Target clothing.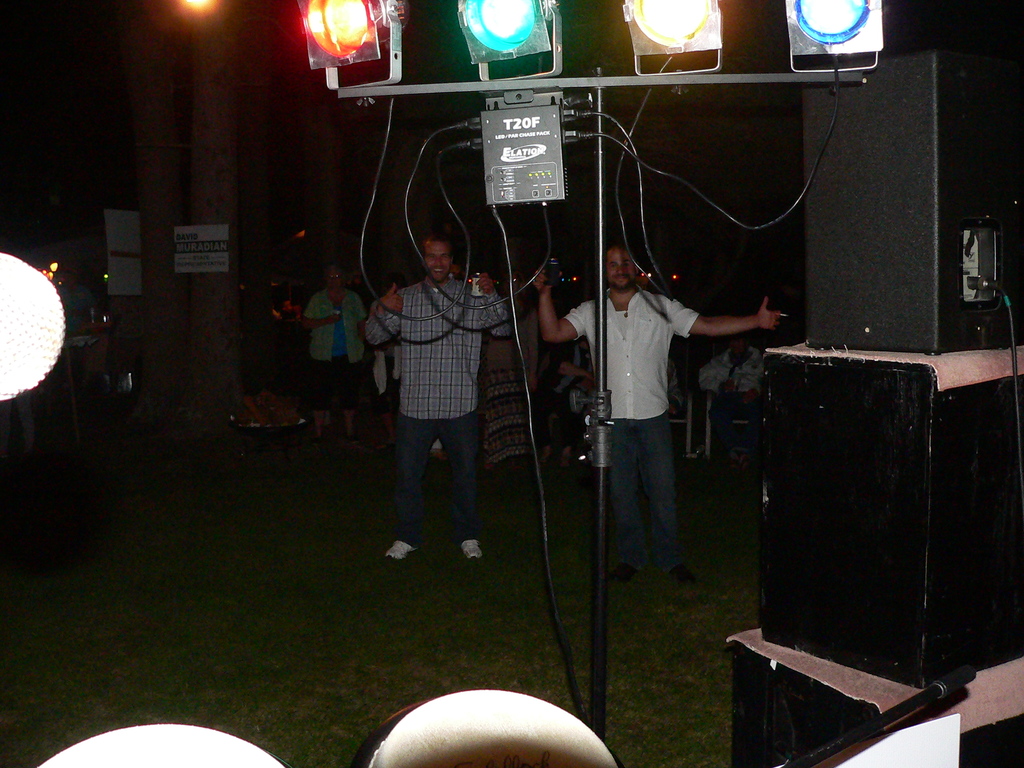
Target region: {"left": 696, "top": 349, "right": 766, "bottom": 466}.
